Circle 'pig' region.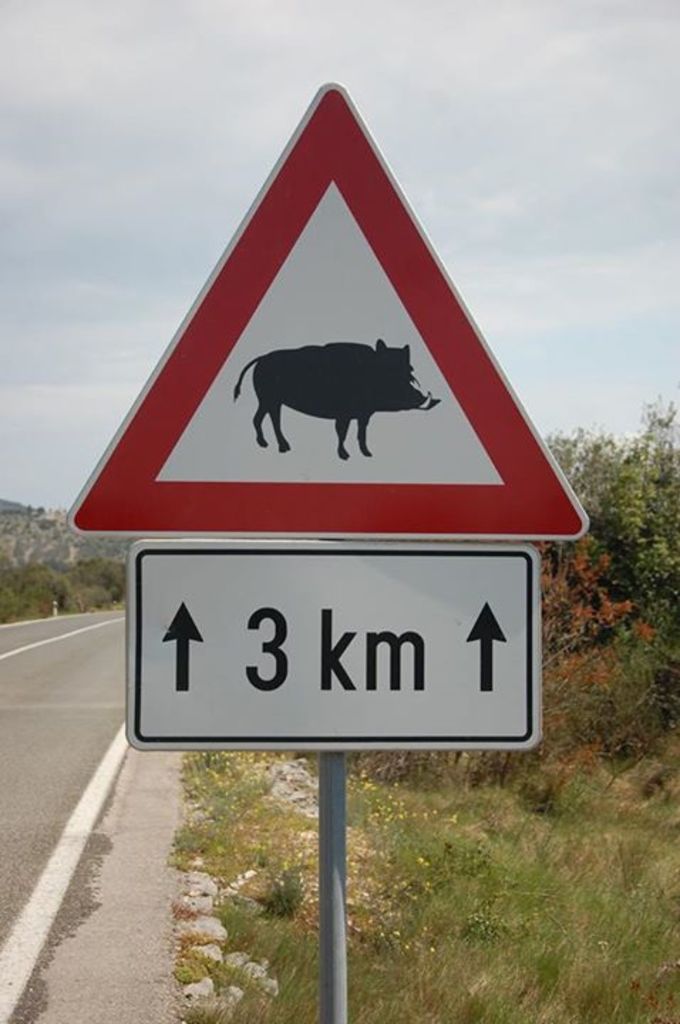
Region: x1=233 y1=337 x2=438 y2=462.
